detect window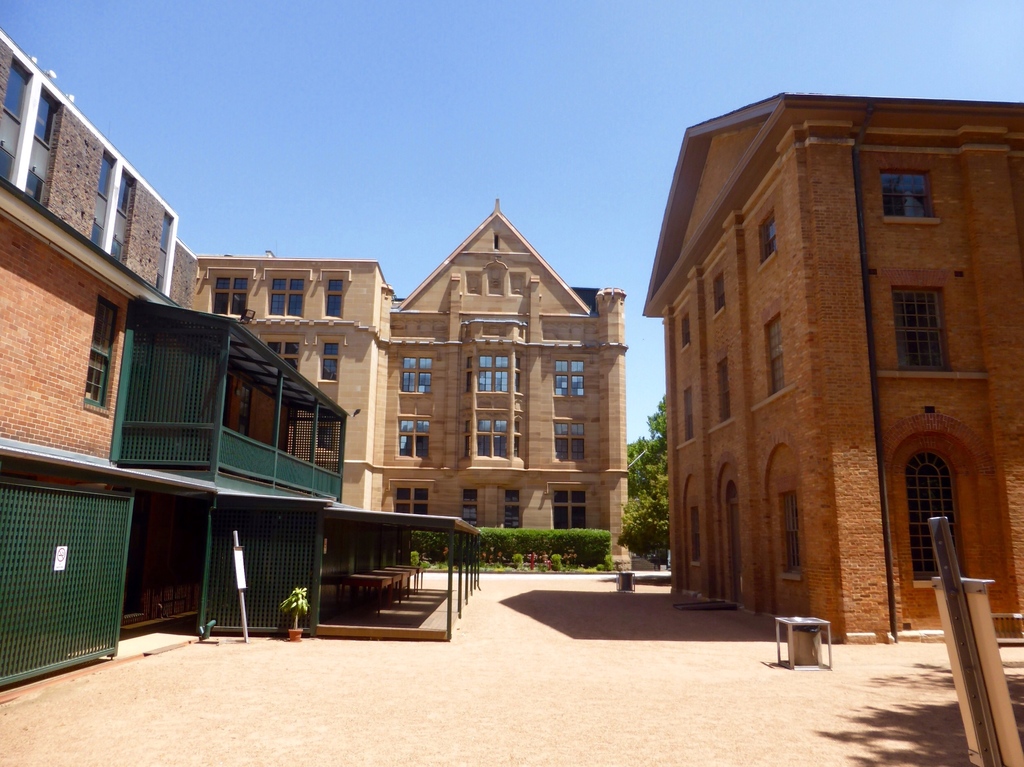
left=751, top=214, right=777, bottom=269
